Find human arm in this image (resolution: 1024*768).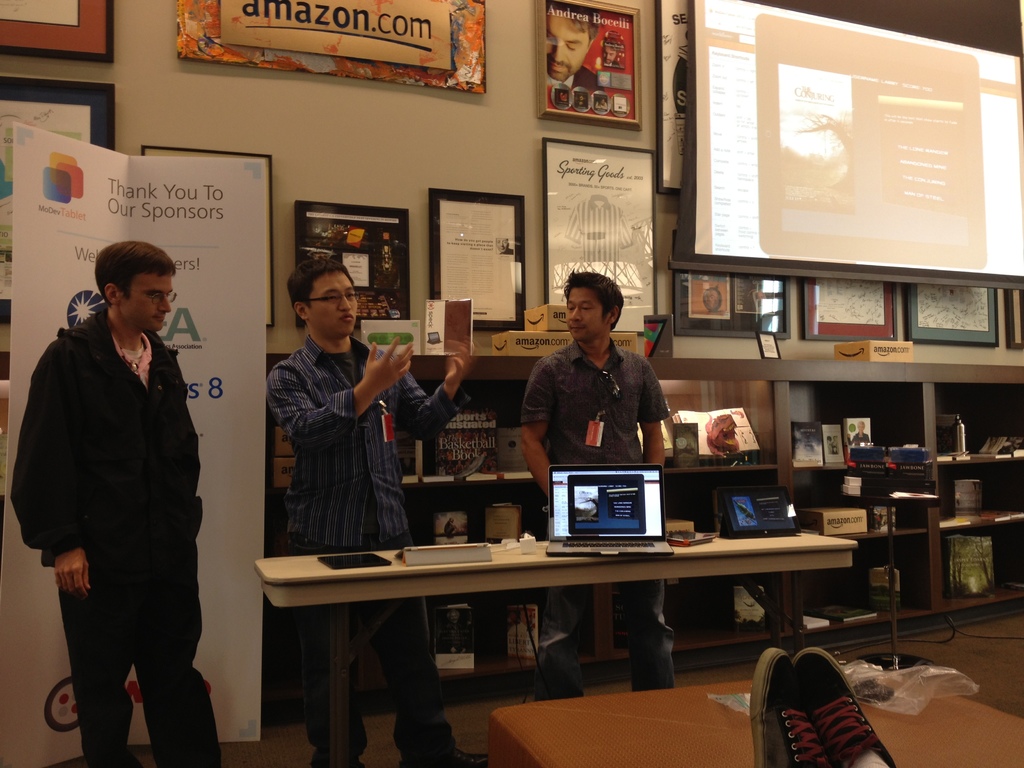
Rect(254, 351, 389, 450).
